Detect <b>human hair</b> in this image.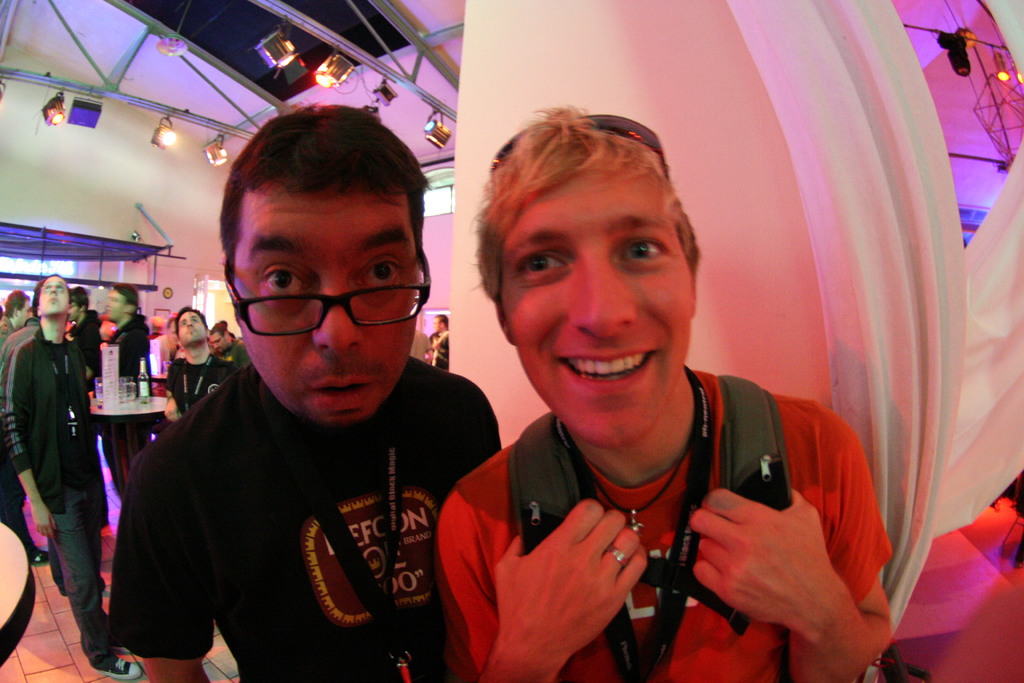
Detection: 435,313,449,329.
